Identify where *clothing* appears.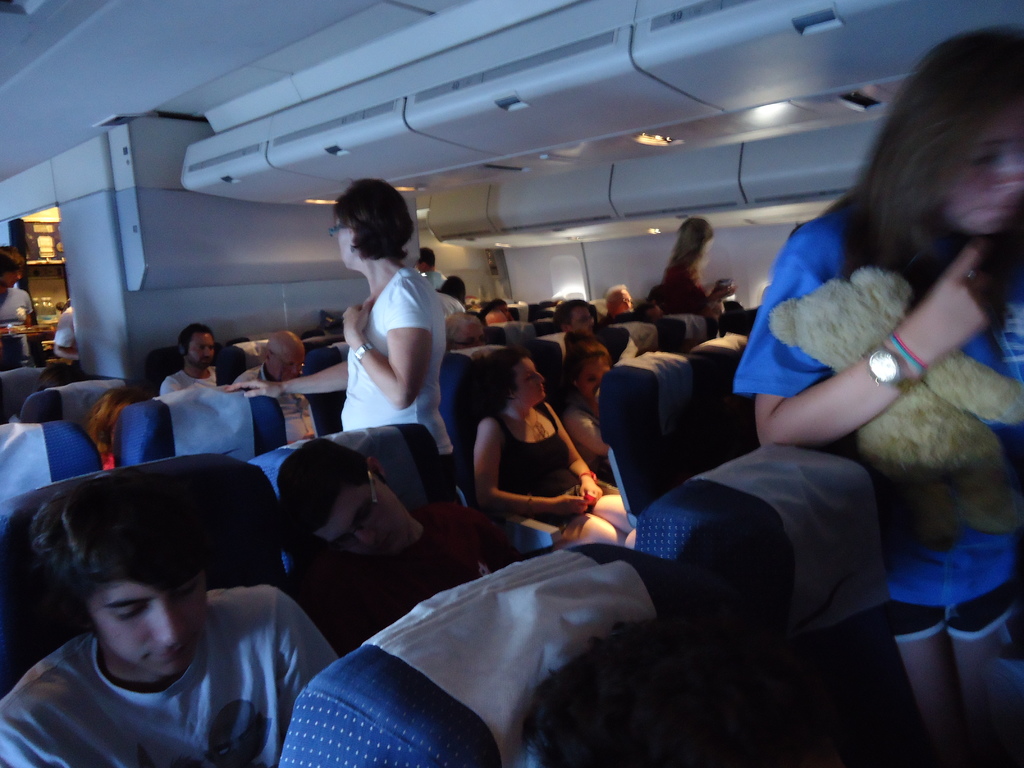
Appears at {"x1": 425, "y1": 270, "x2": 446, "y2": 294}.
